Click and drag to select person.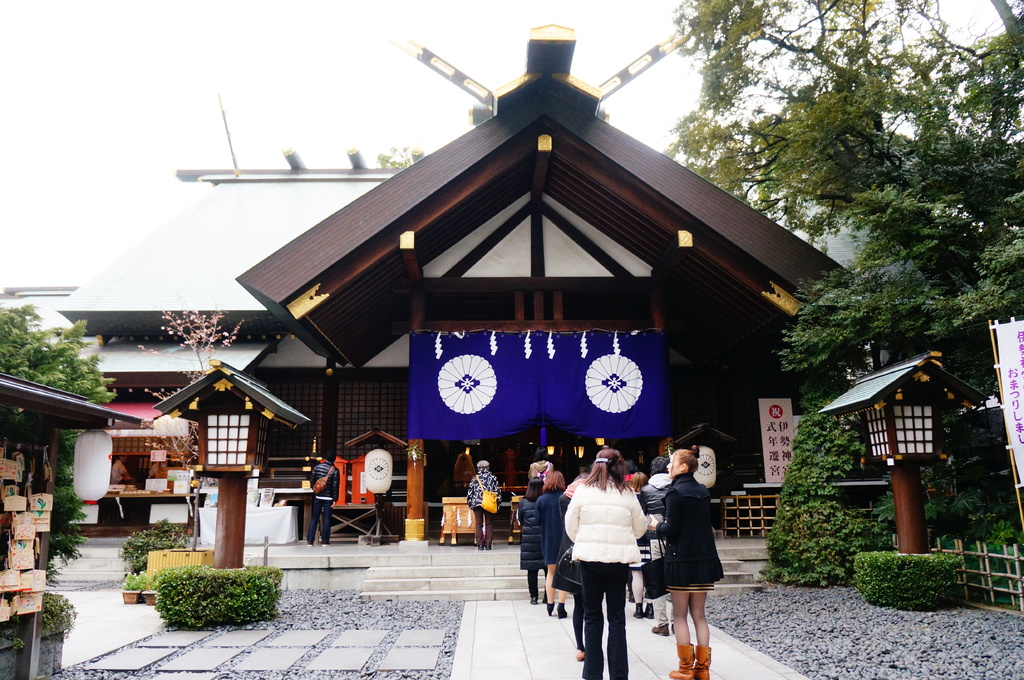
Selection: 468, 454, 499, 544.
